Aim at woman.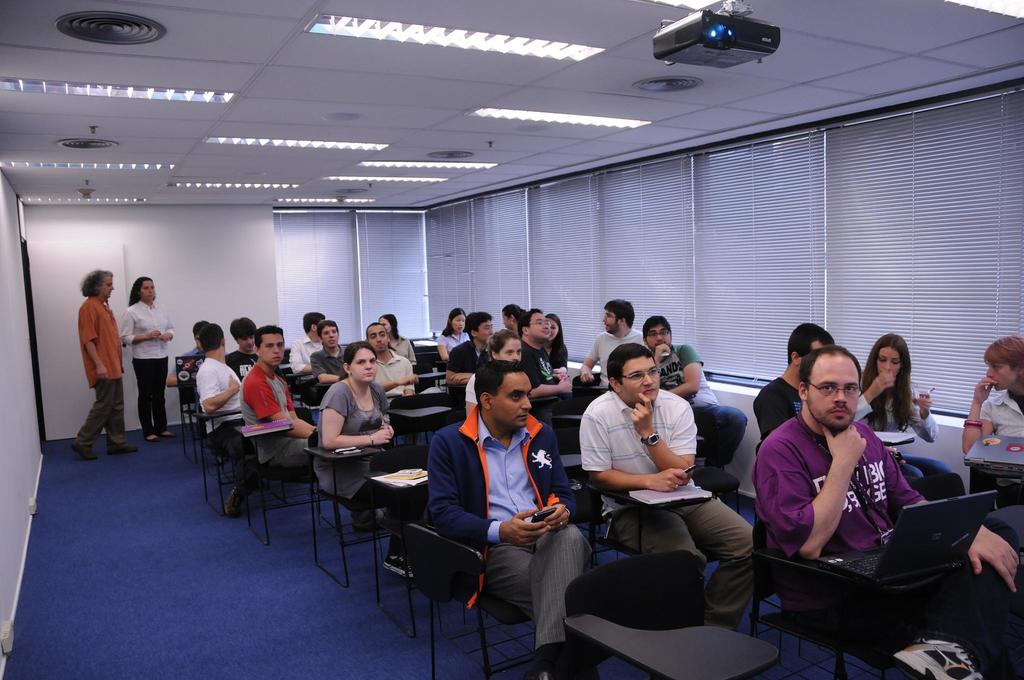
Aimed at bbox=(856, 335, 961, 500).
